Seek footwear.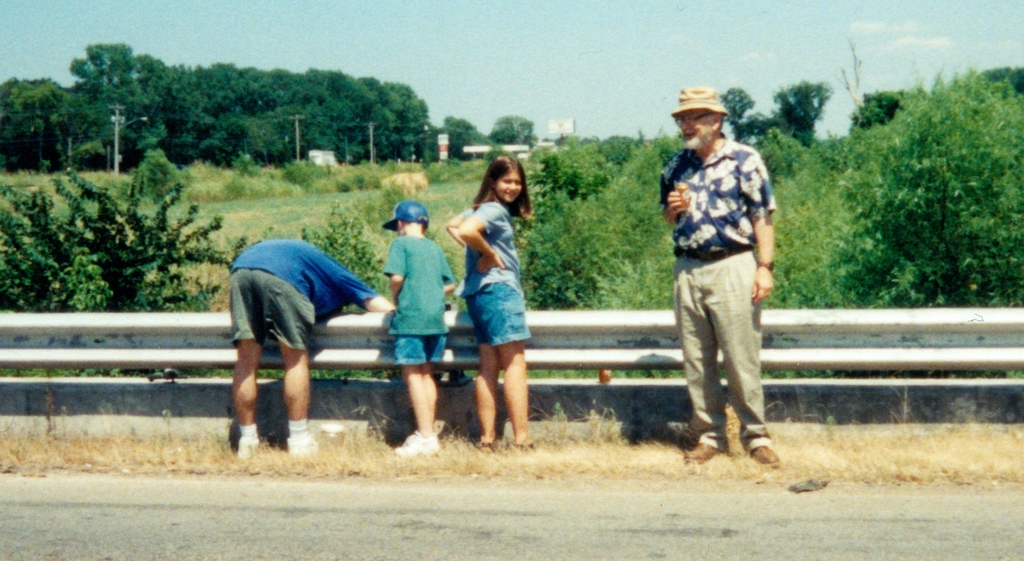
682,442,731,463.
